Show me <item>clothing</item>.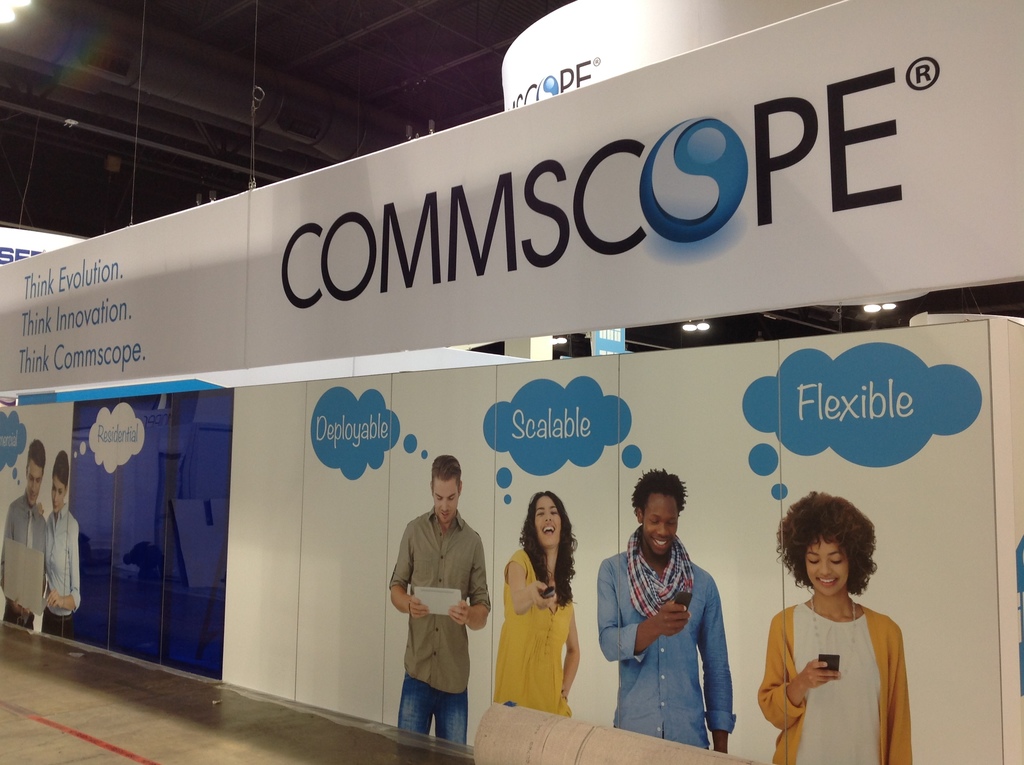
<item>clothing</item> is here: locate(48, 506, 82, 640).
